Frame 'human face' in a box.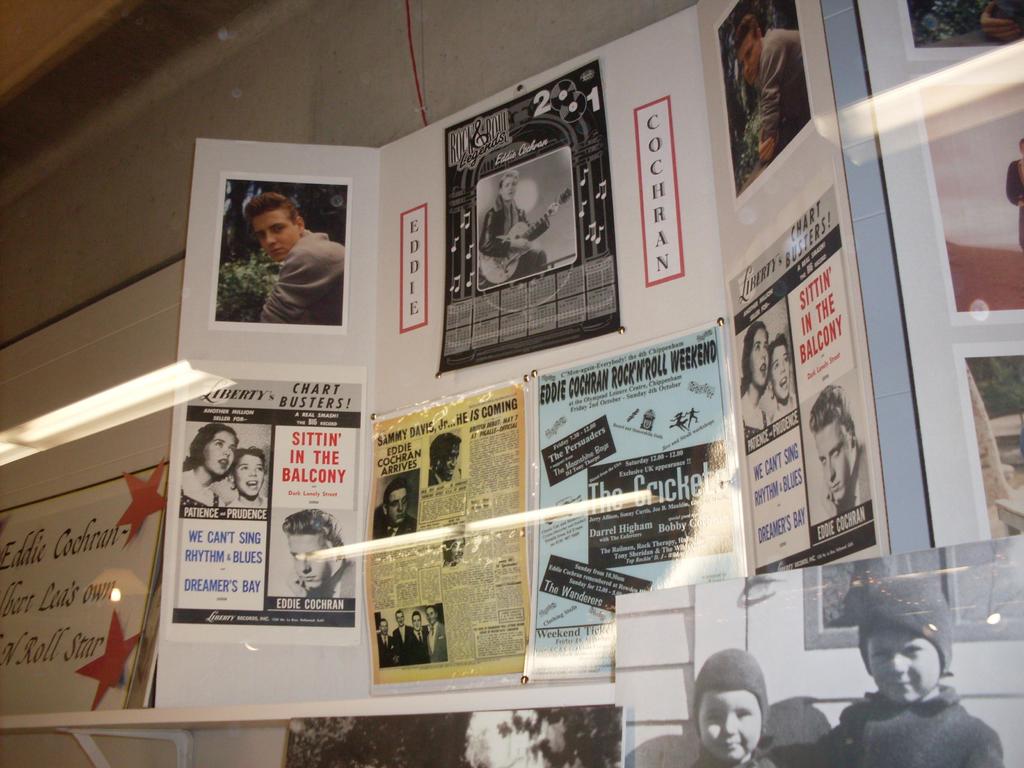
(744,327,771,388).
